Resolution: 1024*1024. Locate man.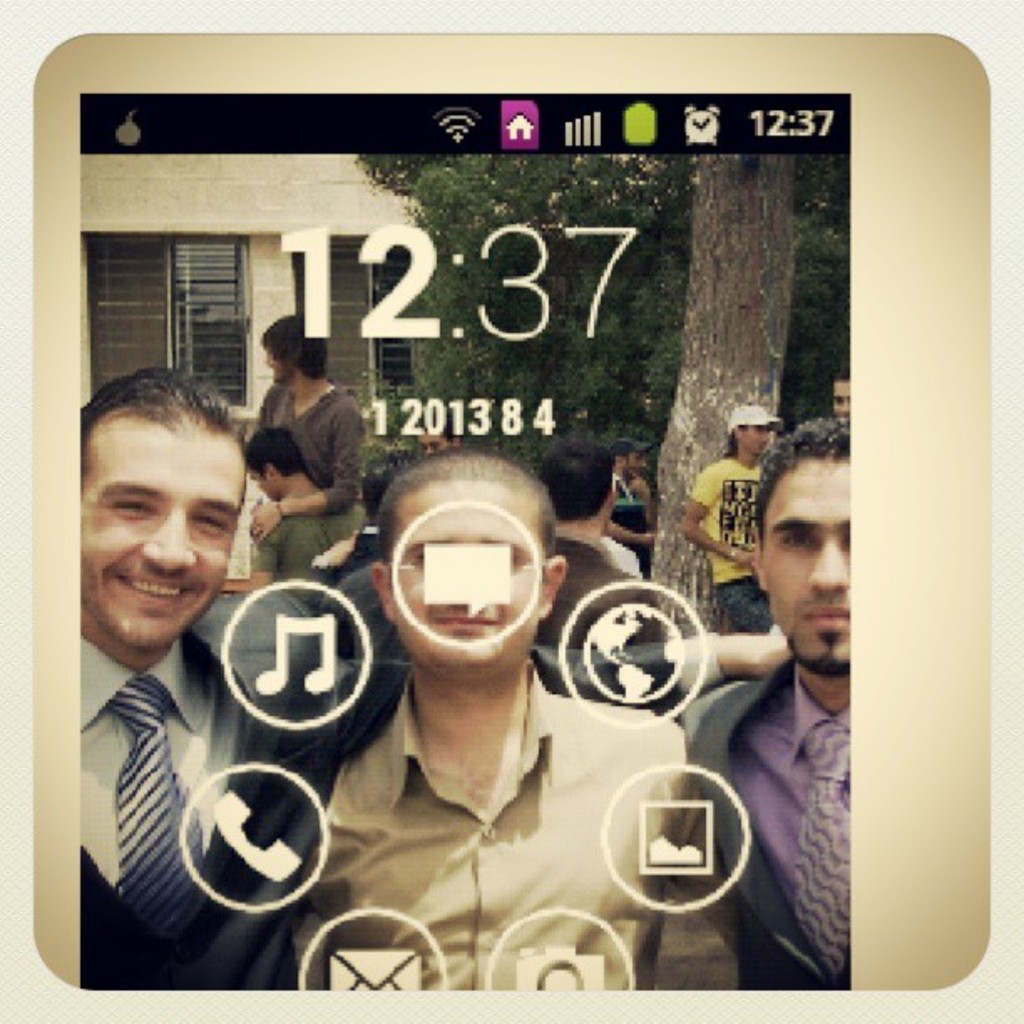
[246,432,366,597].
